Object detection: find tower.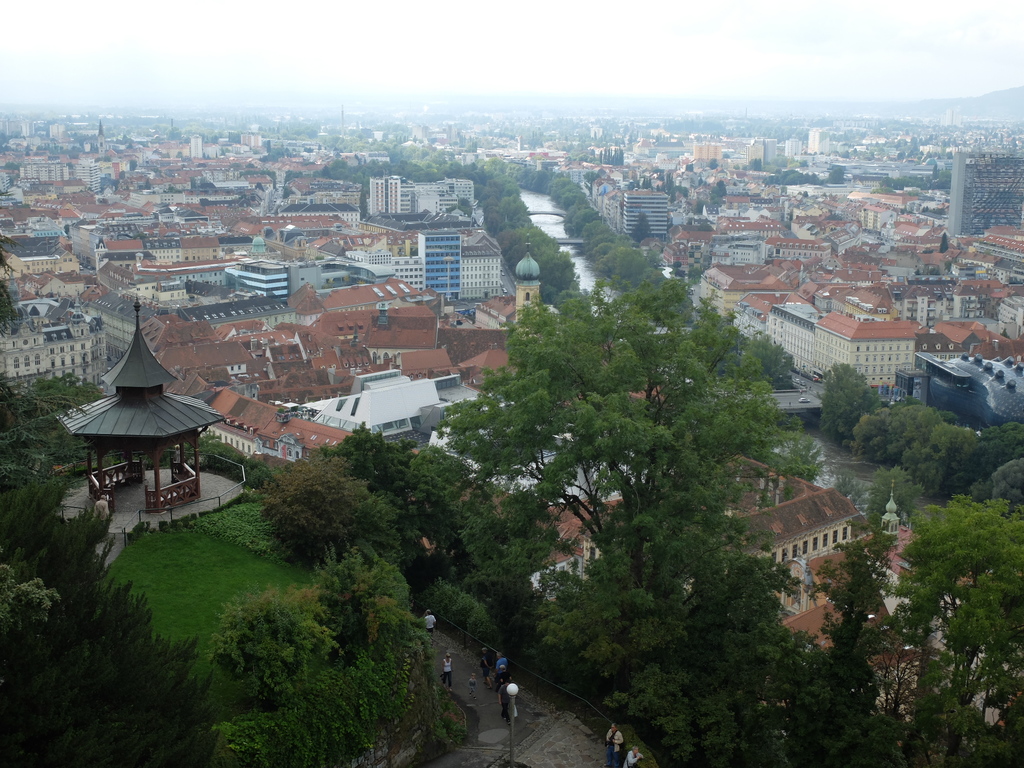
x1=417 y1=221 x2=468 y2=301.
